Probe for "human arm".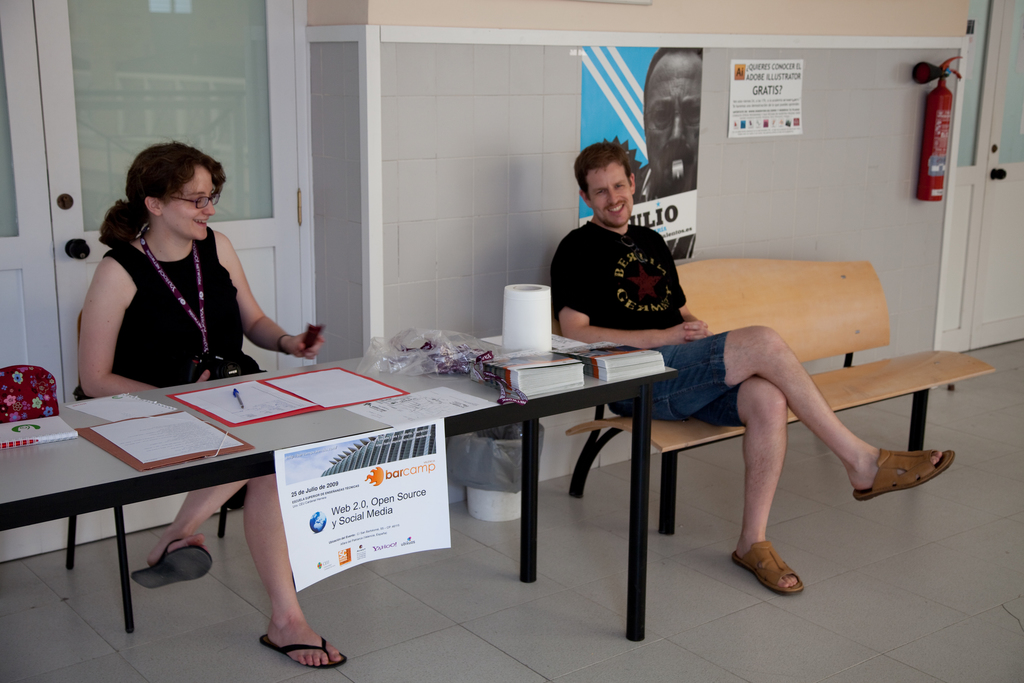
Probe result: BBox(81, 259, 211, 398).
